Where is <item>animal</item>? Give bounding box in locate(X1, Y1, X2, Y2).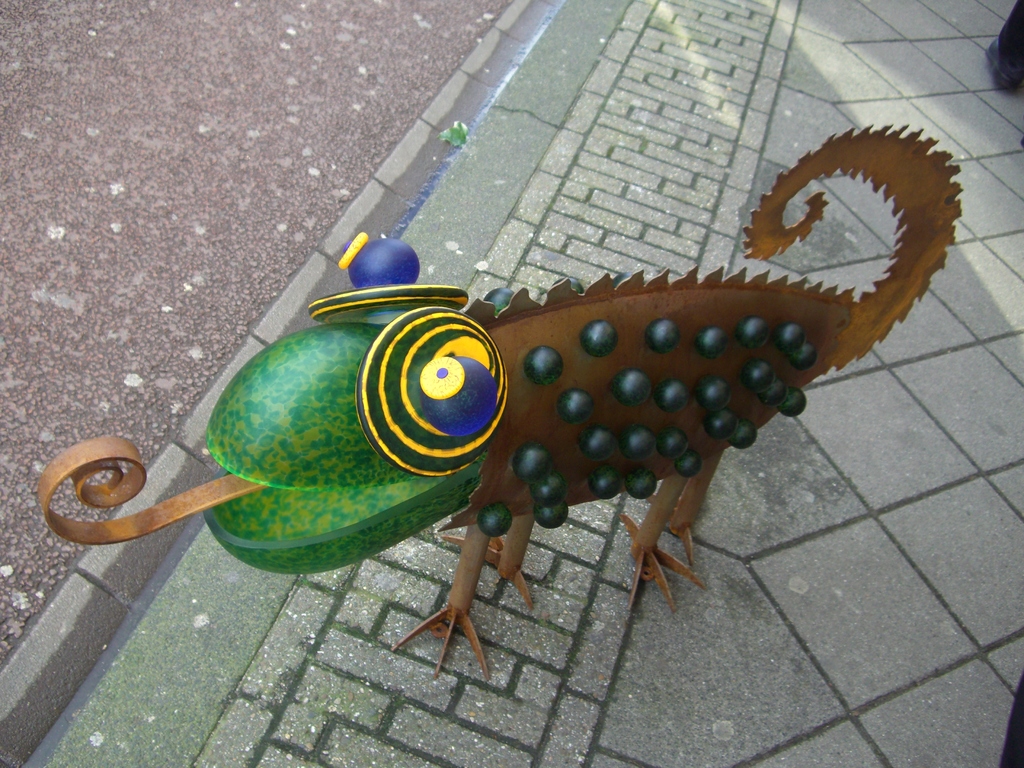
locate(39, 117, 964, 679).
